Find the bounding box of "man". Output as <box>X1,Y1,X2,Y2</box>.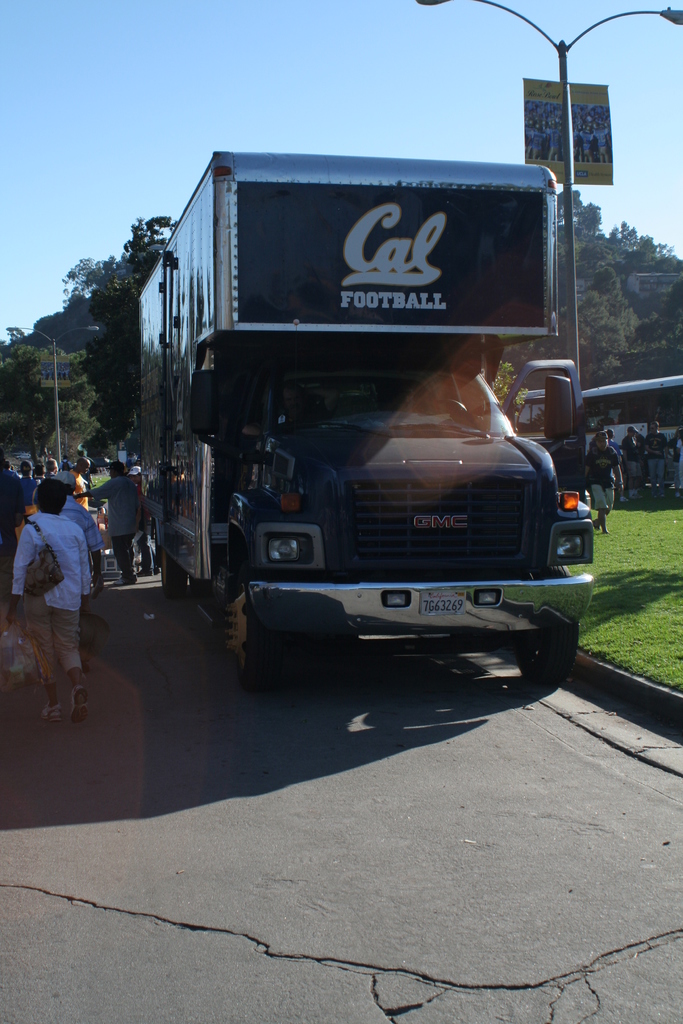
<box>643,419,668,496</box>.
